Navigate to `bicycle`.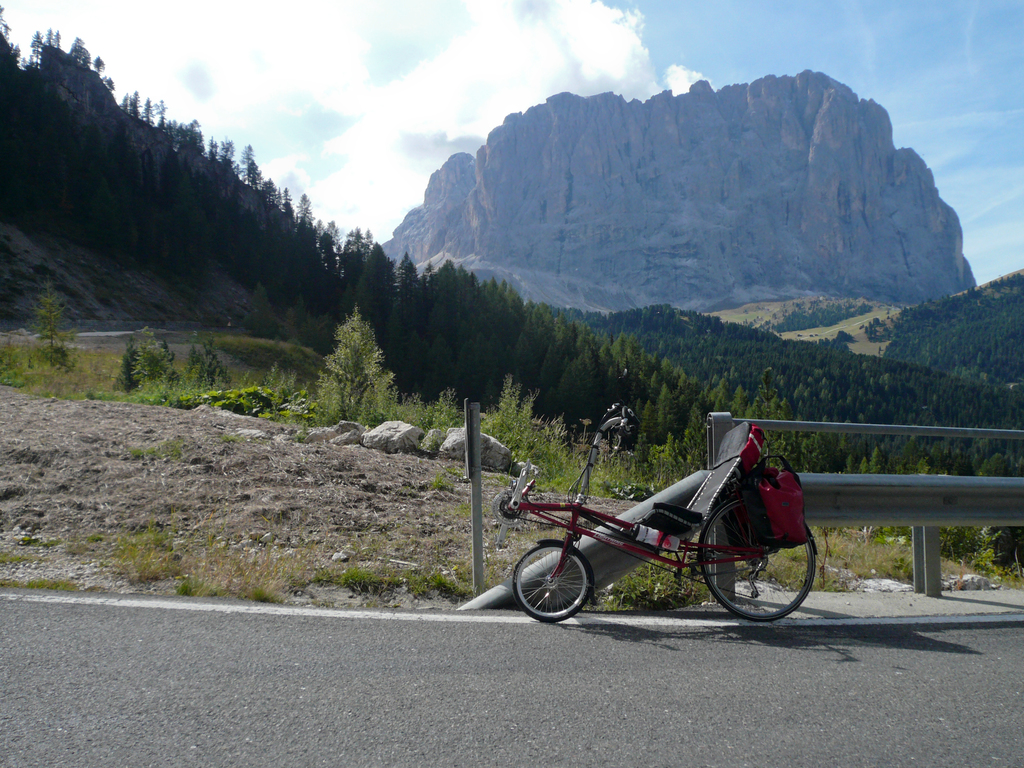
Navigation target: [left=489, top=426, right=817, bottom=635].
